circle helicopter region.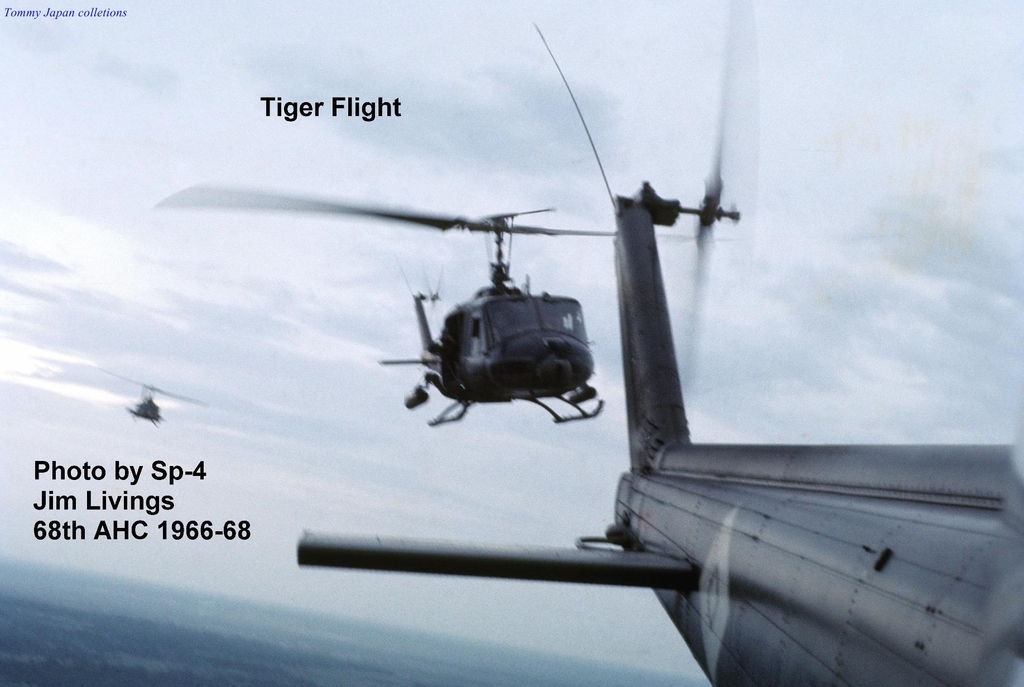
Region: locate(300, 0, 1023, 686).
